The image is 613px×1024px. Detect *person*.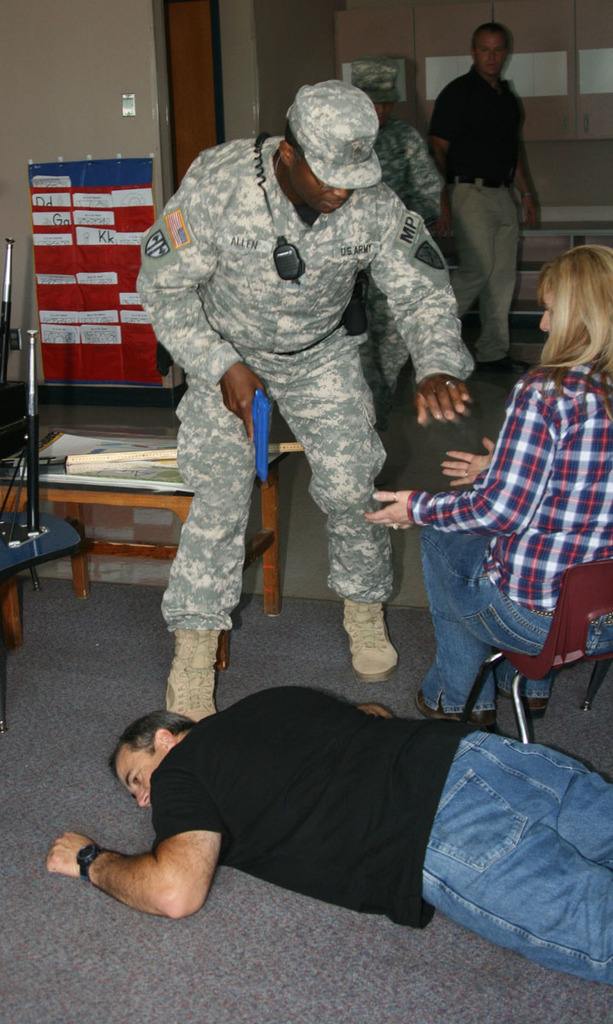
Detection: 349:64:444:408.
